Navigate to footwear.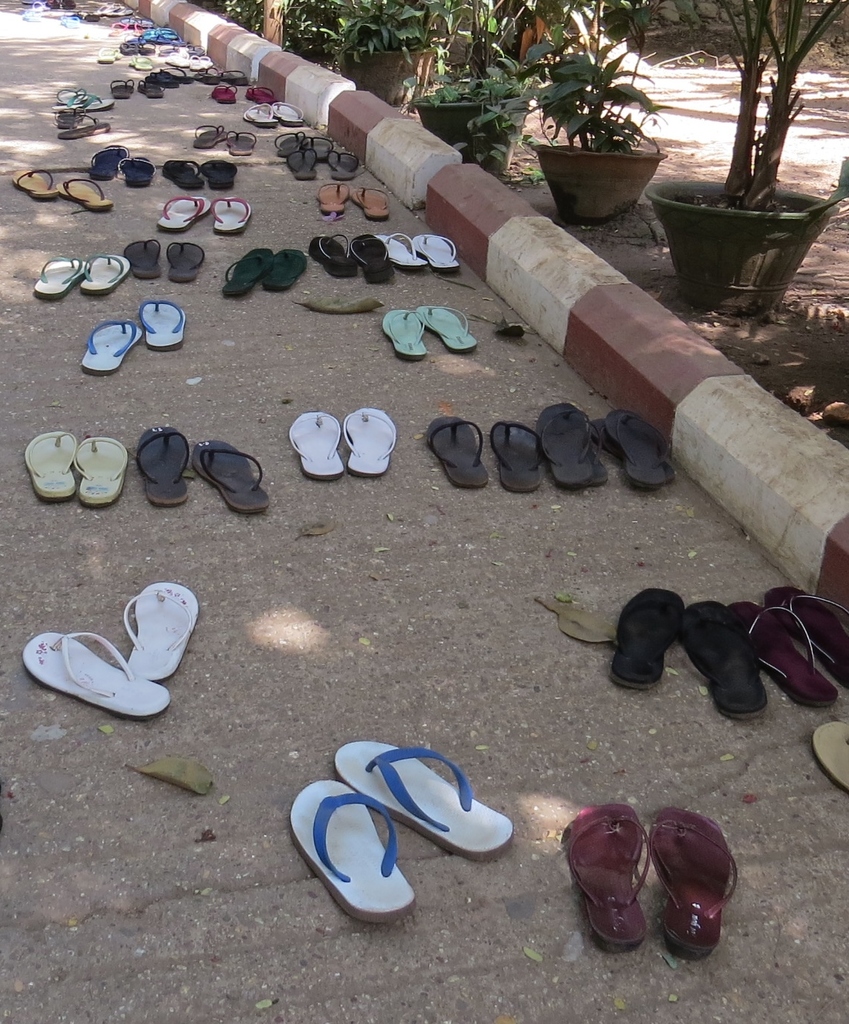
Navigation target: crop(123, 157, 157, 189).
